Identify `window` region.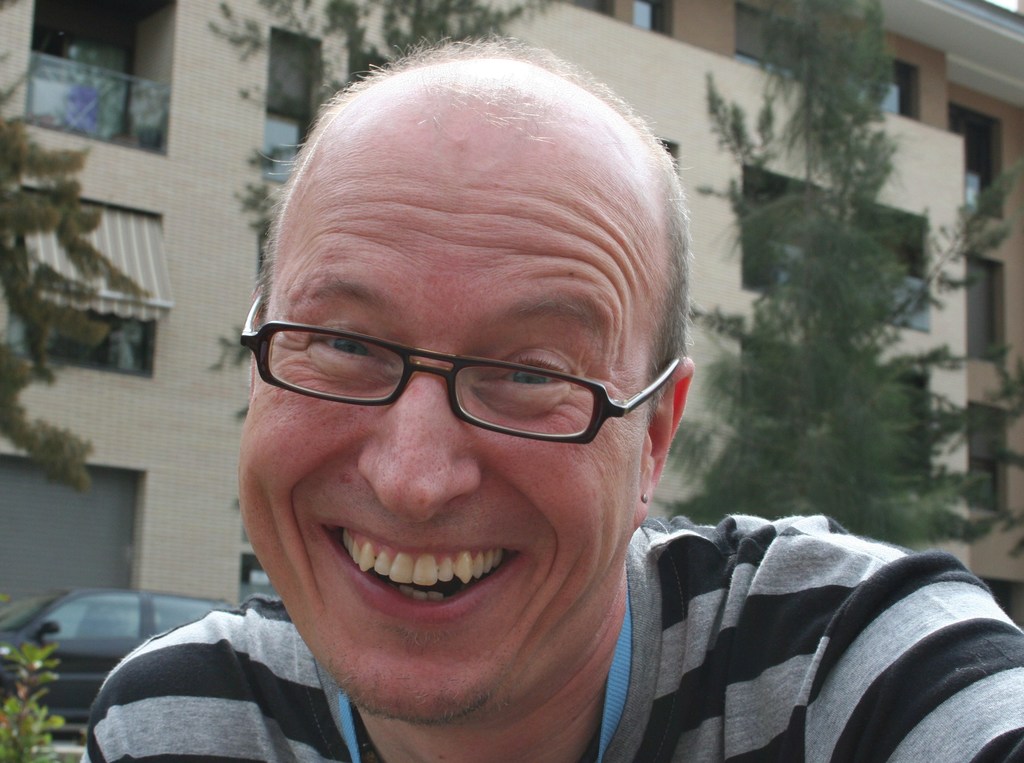
Region: region(21, 194, 158, 381).
